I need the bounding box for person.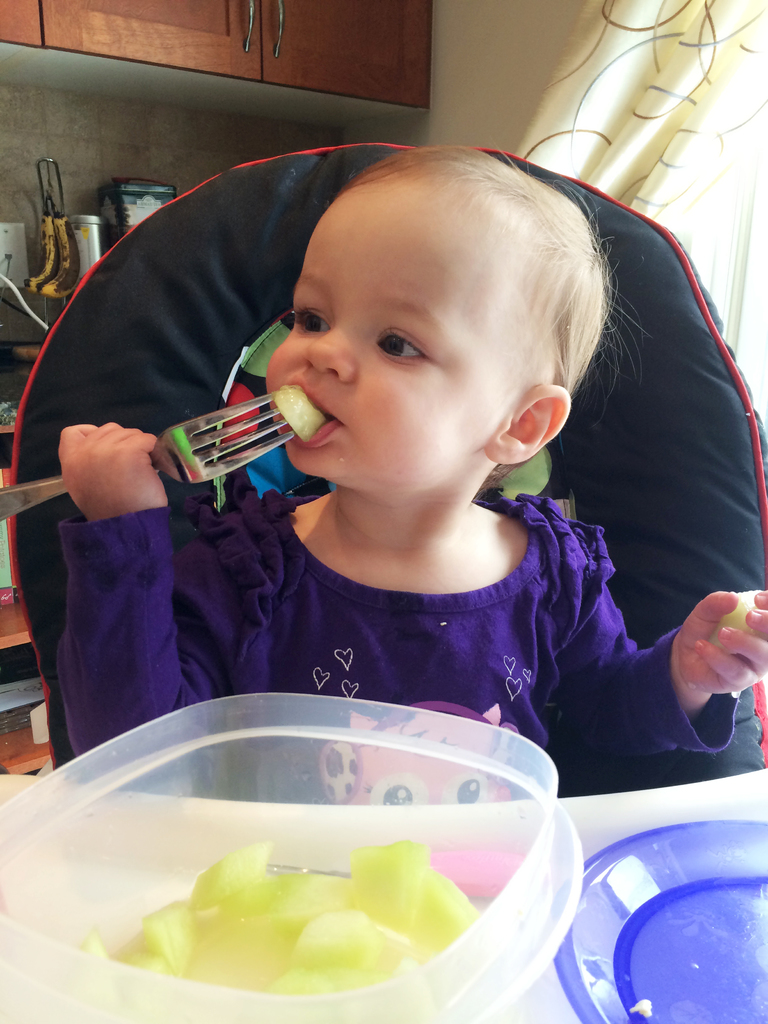
Here it is: bbox=[41, 135, 767, 793].
